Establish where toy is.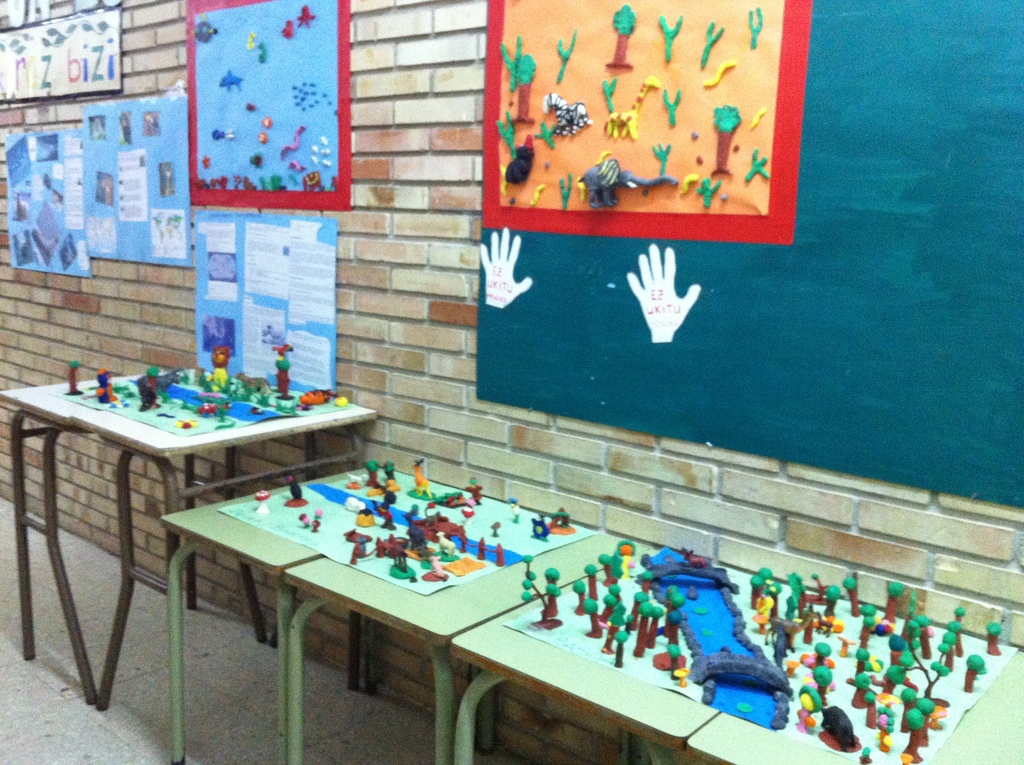
Established at <bbox>489, 522, 499, 540</bbox>.
